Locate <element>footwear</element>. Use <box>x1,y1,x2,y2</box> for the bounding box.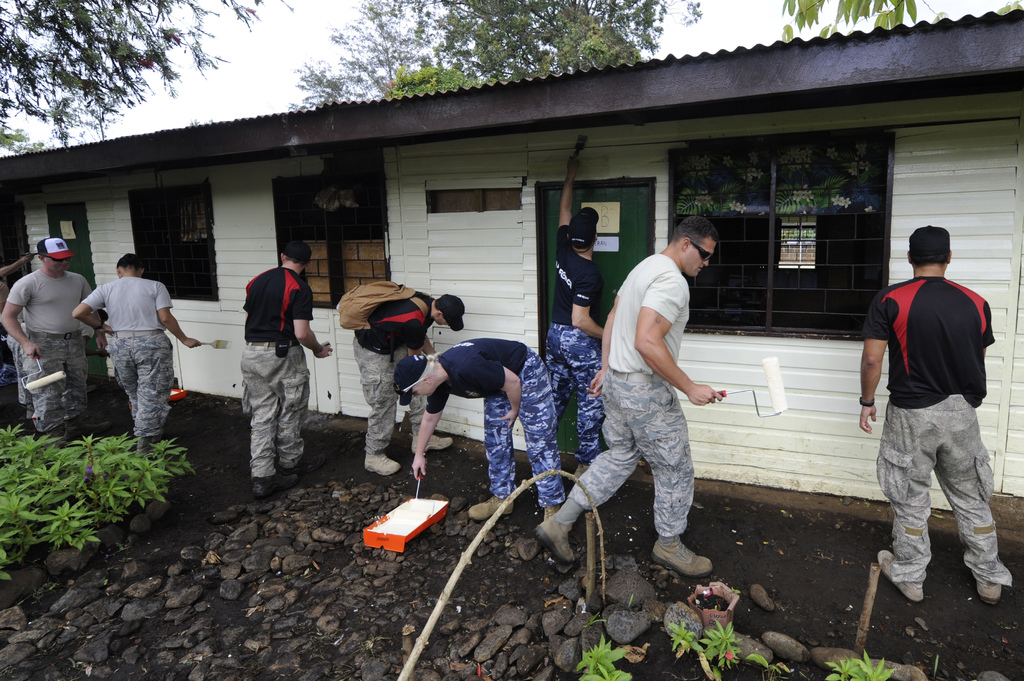
<box>283,451,325,477</box>.
